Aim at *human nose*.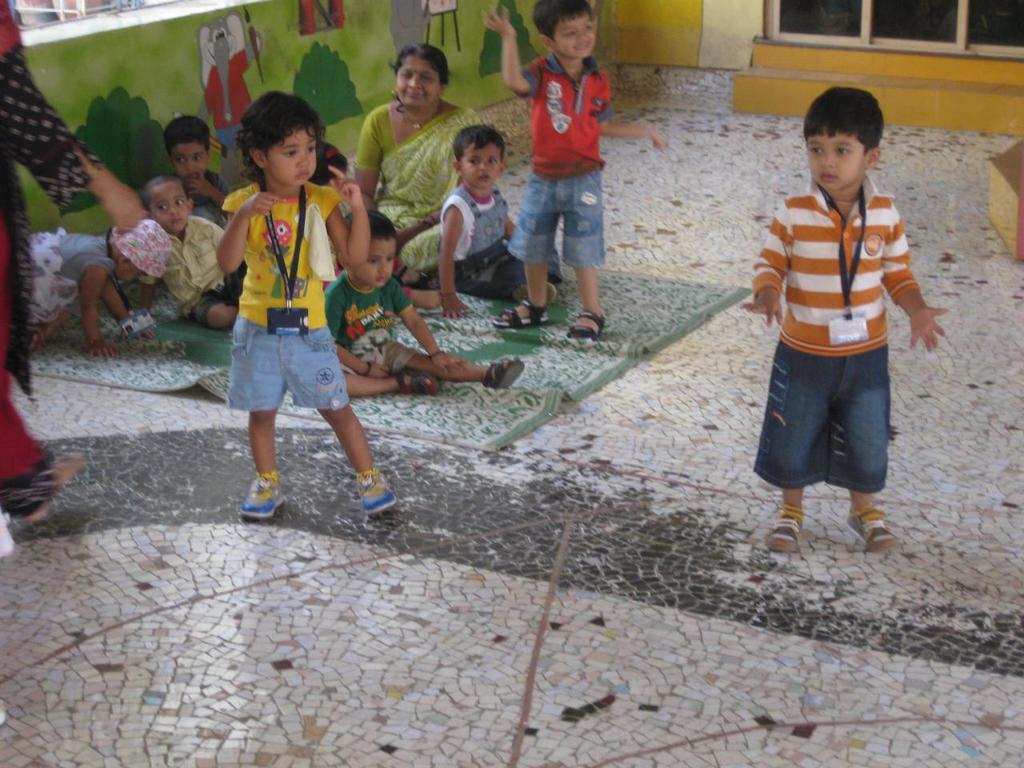
Aimed at [x1=168, y1=206, x2=178, y2=222].
